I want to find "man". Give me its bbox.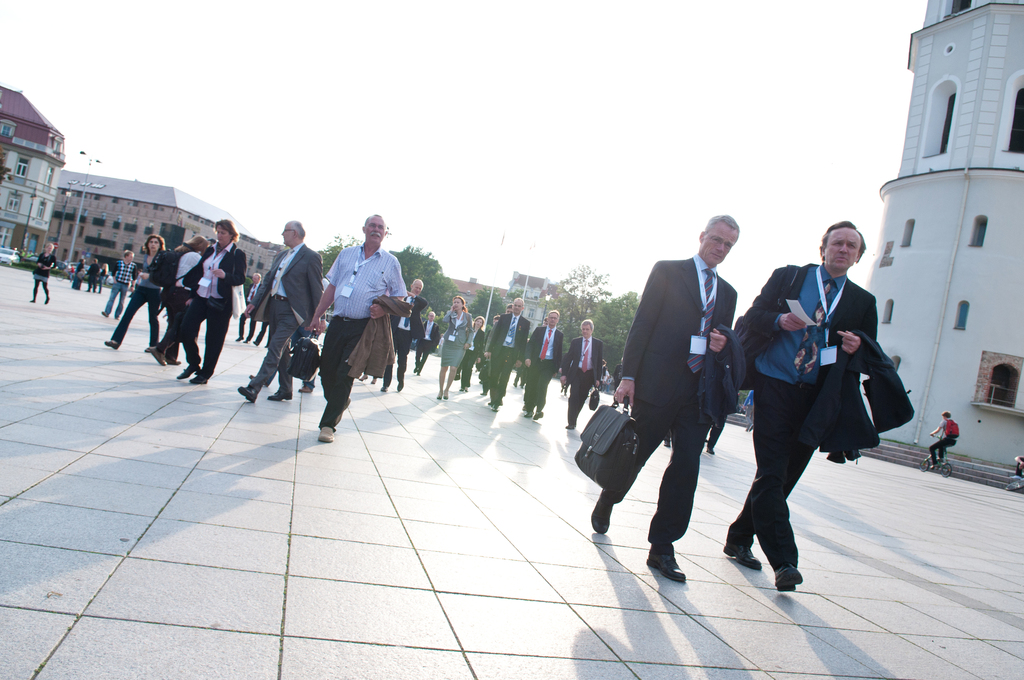
locate(588, 213, 748, 583).
